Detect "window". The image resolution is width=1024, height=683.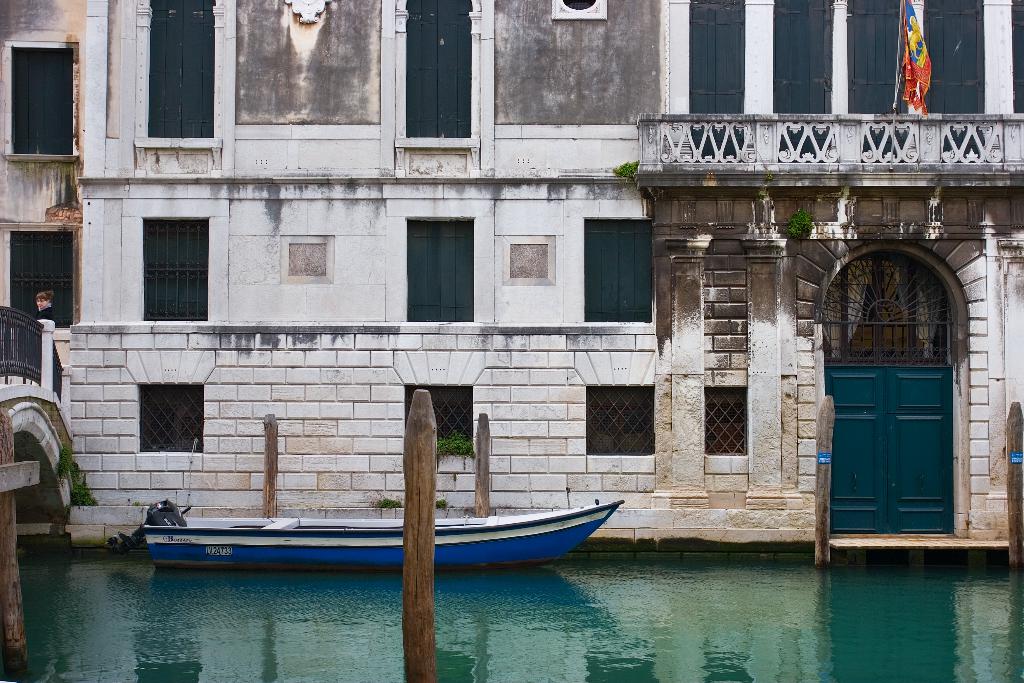
l=136, t=3, r=220, b=148.
